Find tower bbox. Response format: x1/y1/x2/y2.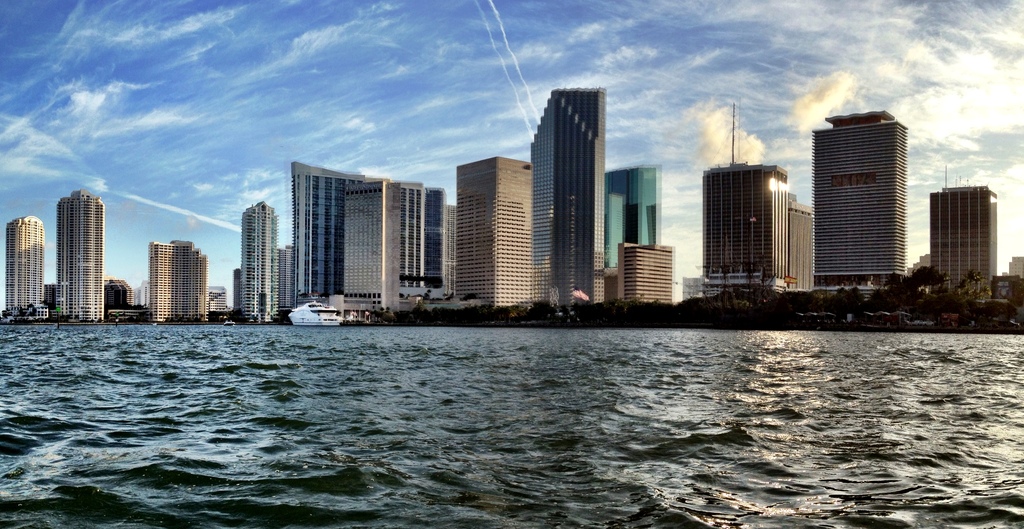
527/85/602/312.
